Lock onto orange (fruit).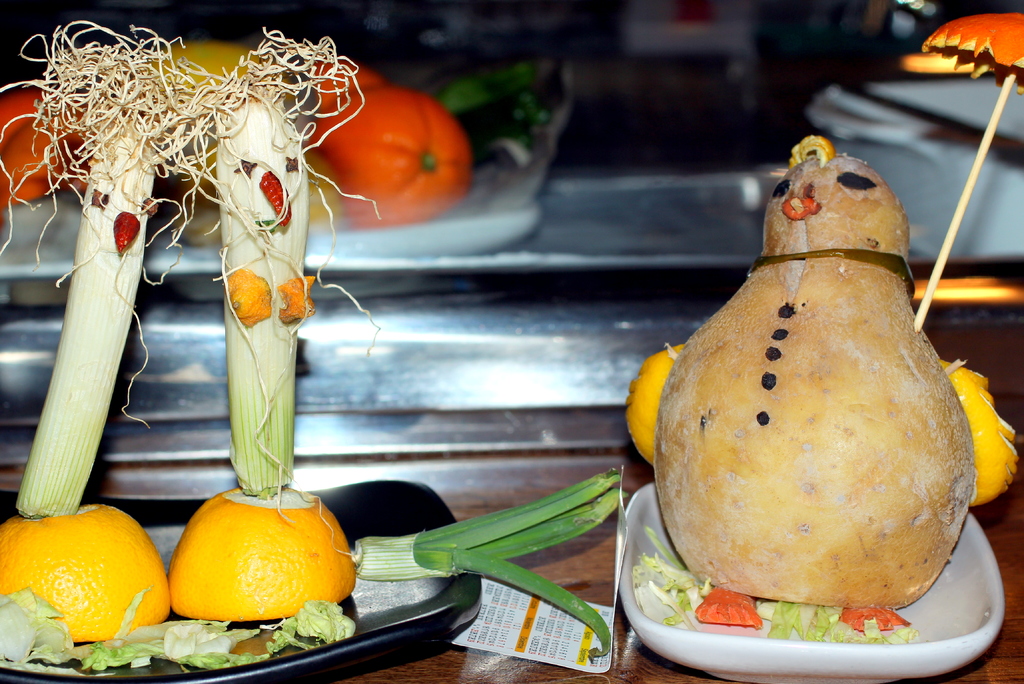
Locked: left=147, top=500, right=330, bottom=635.
